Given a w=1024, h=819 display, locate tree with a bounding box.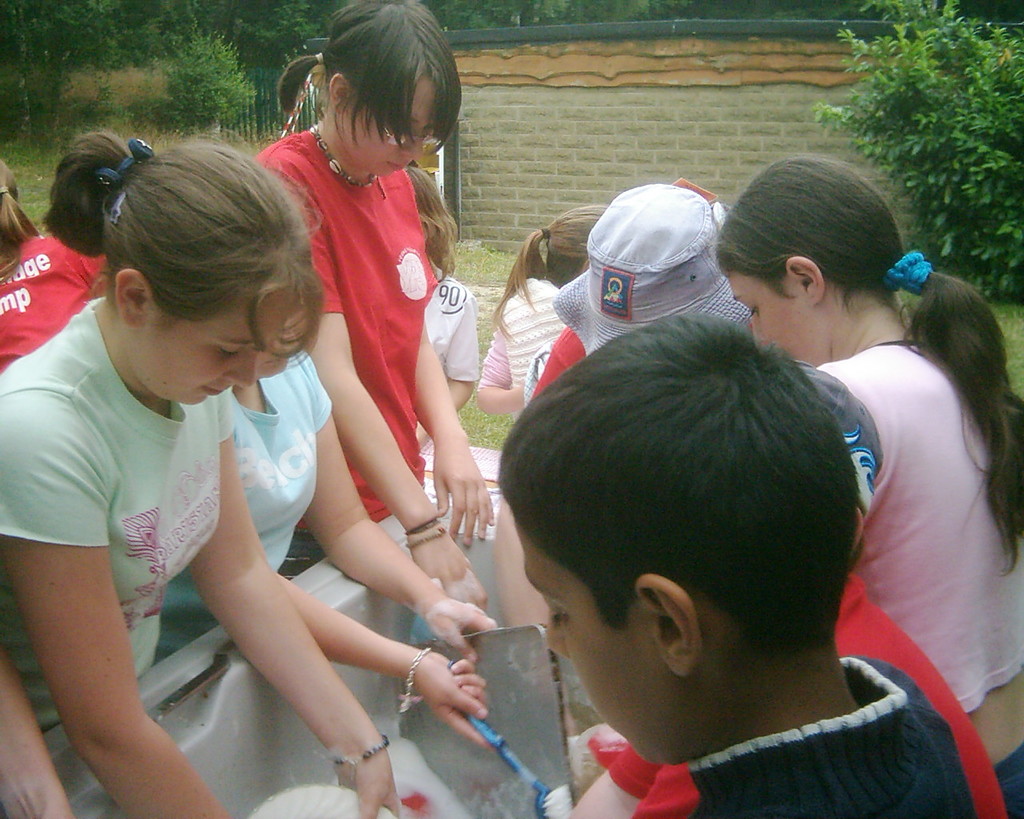
Located: rect(809, 0, 1023, 307).
